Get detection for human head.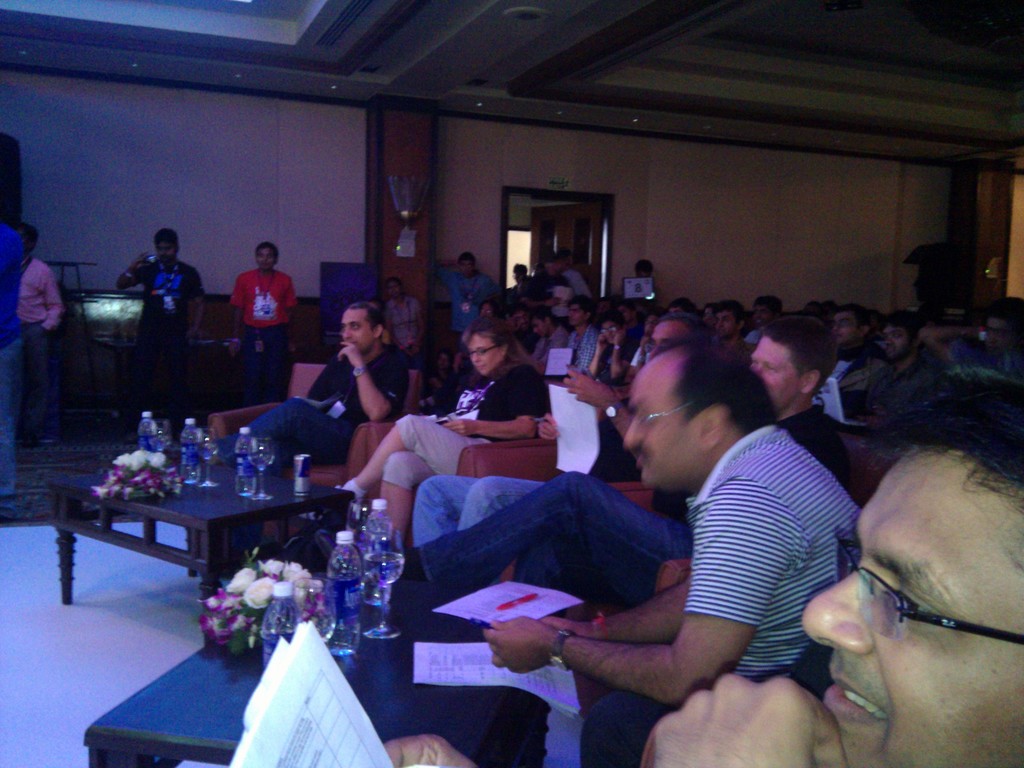
Detection: select_region(476, 300, 492, 316).
